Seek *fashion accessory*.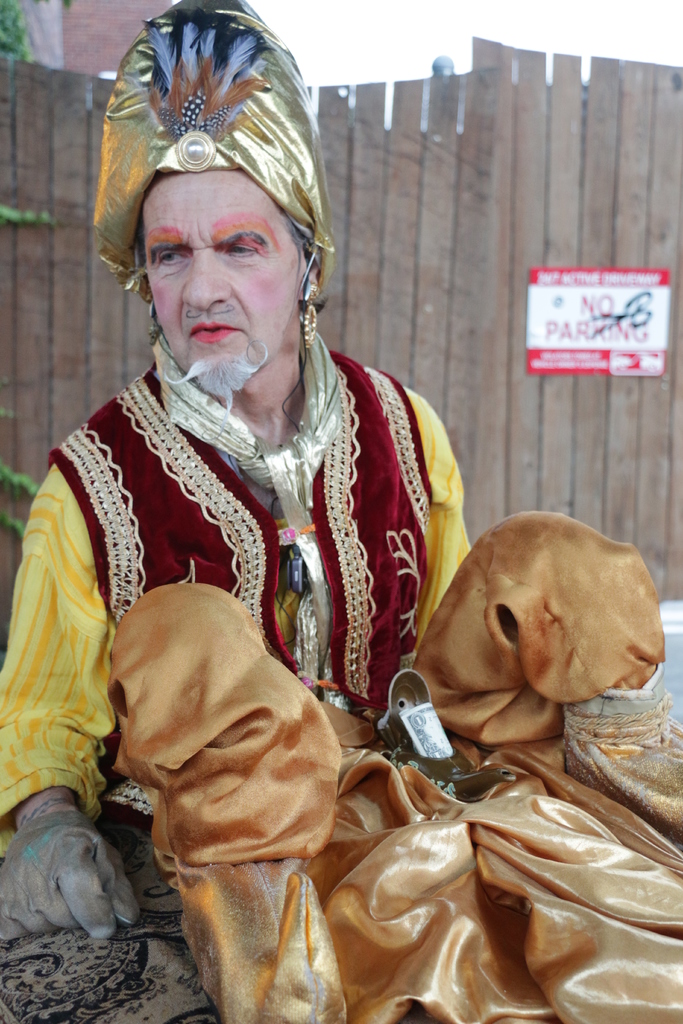
BBox(100, 0, 342, 260).
